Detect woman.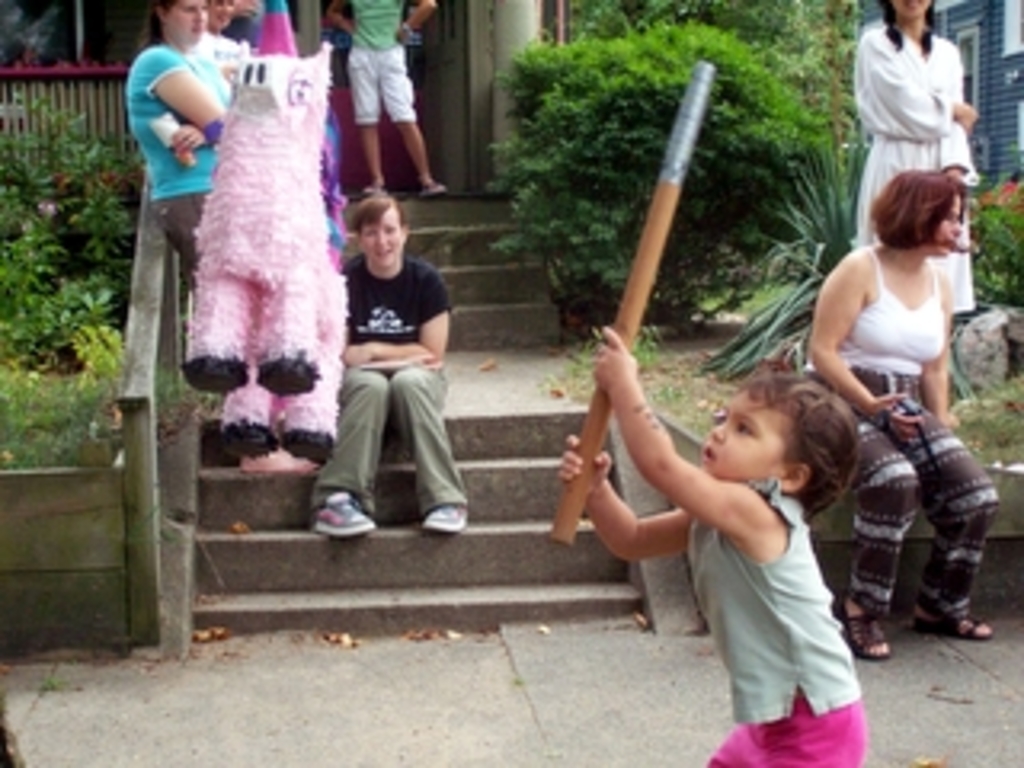
Detected at 733/147/960/688.
